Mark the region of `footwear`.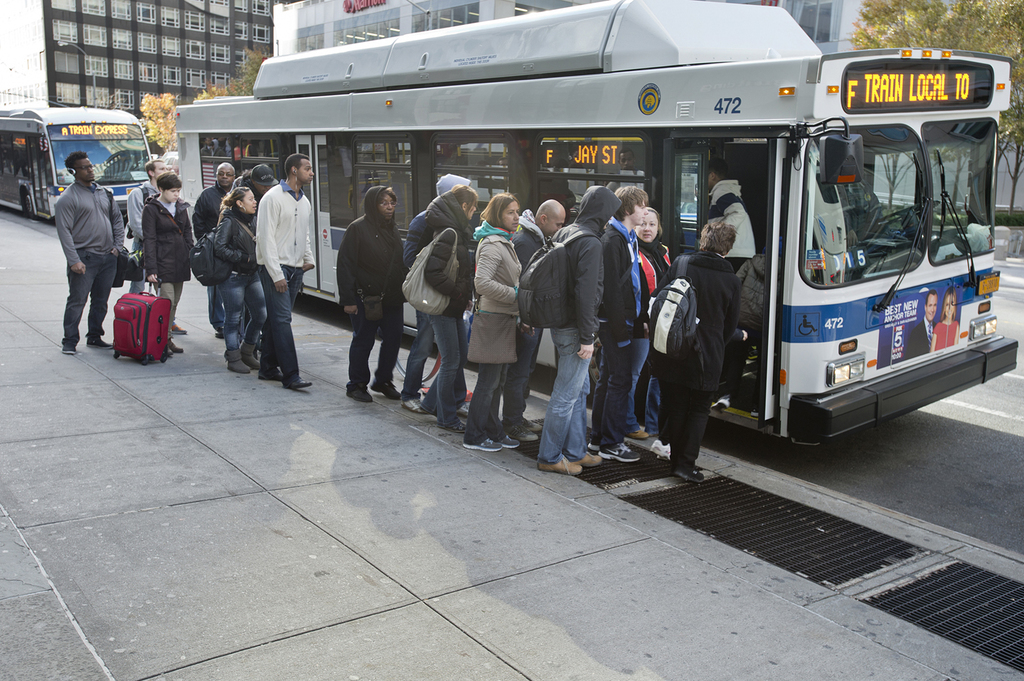
Region: bbox(460, 402, 471, 422).
